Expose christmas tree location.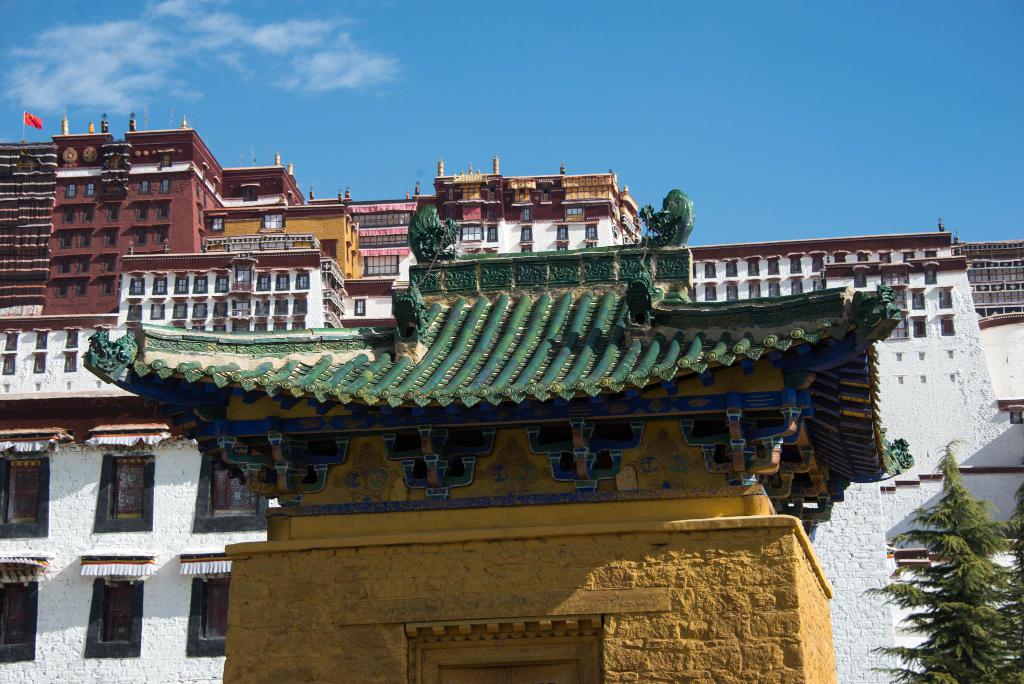
Exposed at [x1=860, y1=447, x2=1023, y2=683].
